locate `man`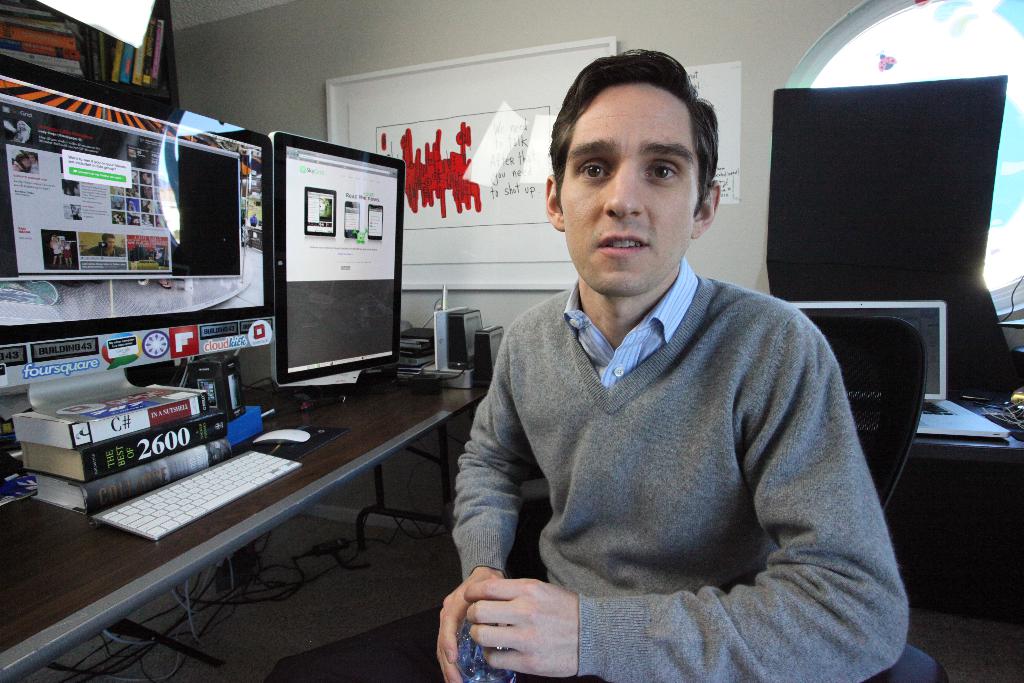
pyautogui.locateOnScreen(81, 235, 126, 258)
